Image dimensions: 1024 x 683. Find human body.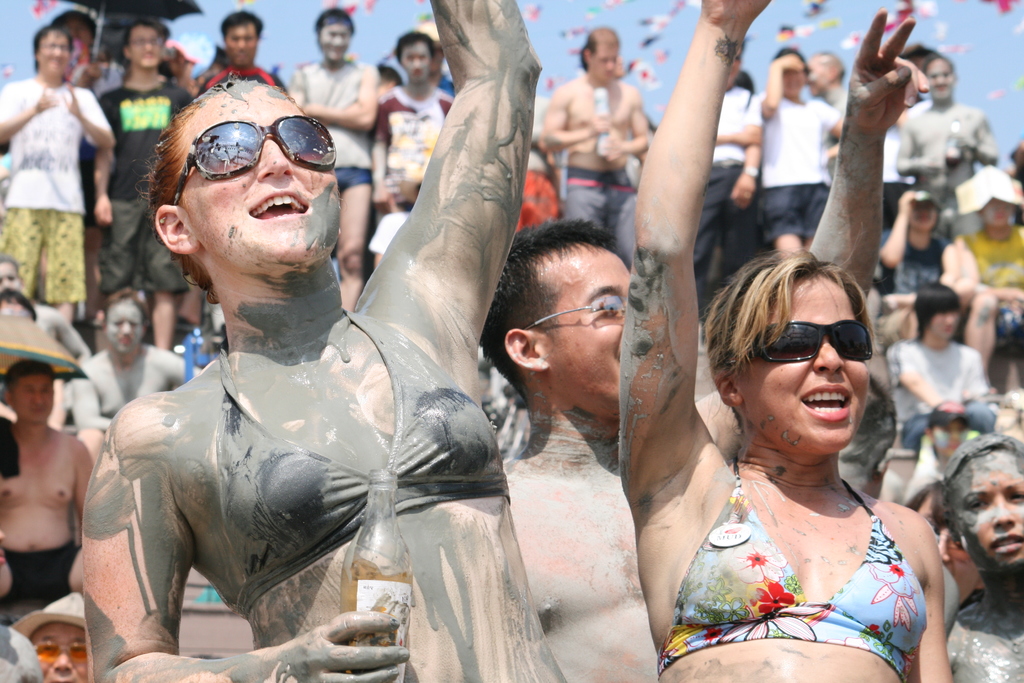
box(0, 360, 100, 619).
